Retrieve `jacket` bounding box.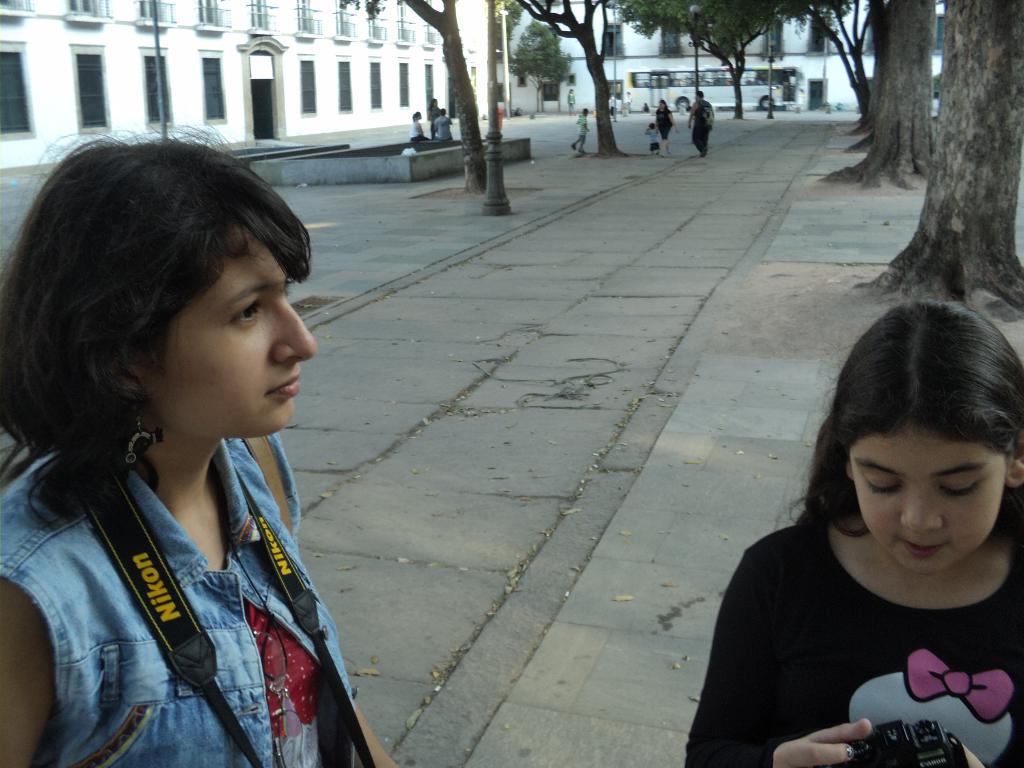
Bounding box: box=[0, 446, 356, 767].
